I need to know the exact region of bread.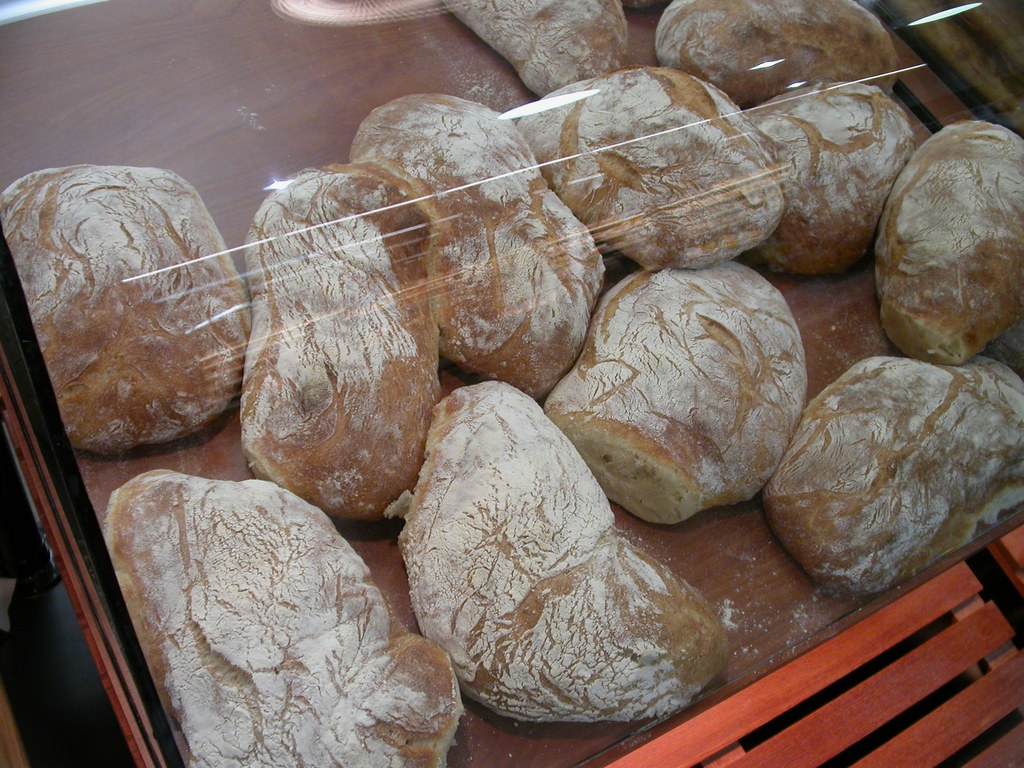
Region: [120,471,456,767].
